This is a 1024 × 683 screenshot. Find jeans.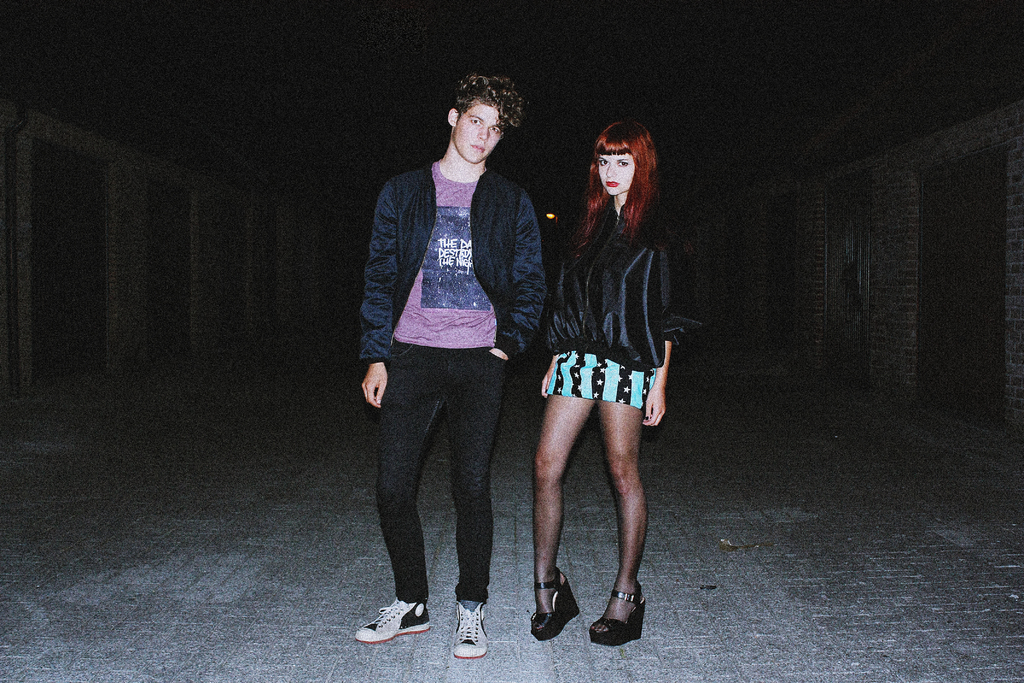
Bounding box: (x1=371, y1=350, x2=519, y2=638).
